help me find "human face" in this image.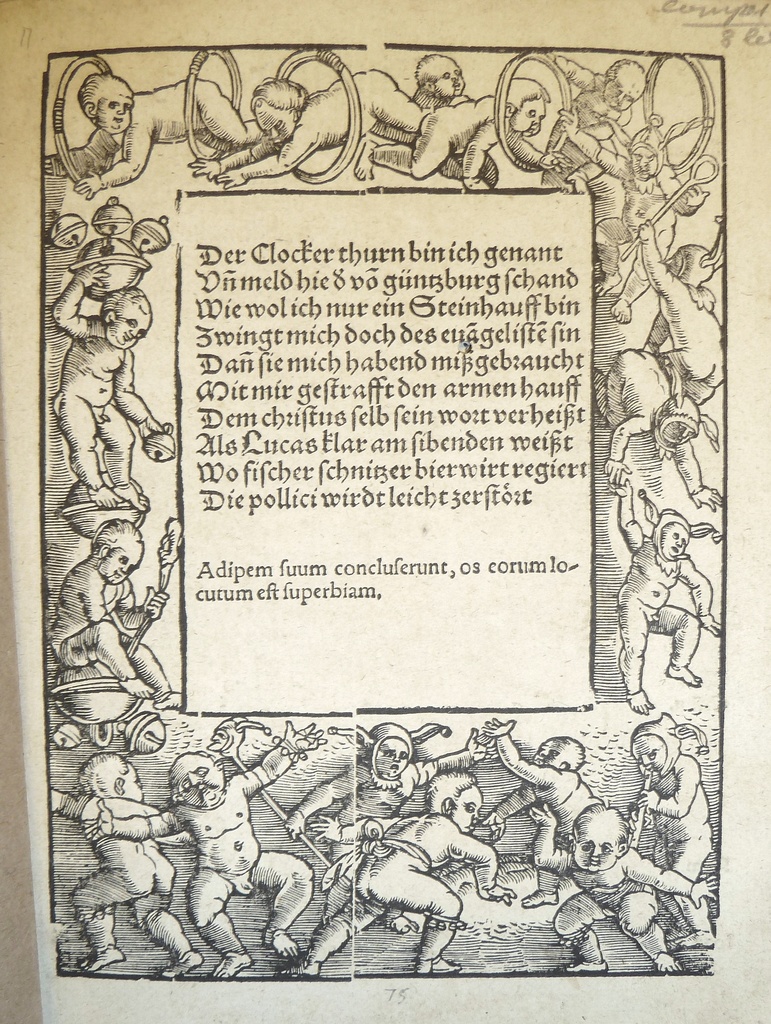
Found it: pyautogui.locateOnScreen(126, 764, 140, 803).
